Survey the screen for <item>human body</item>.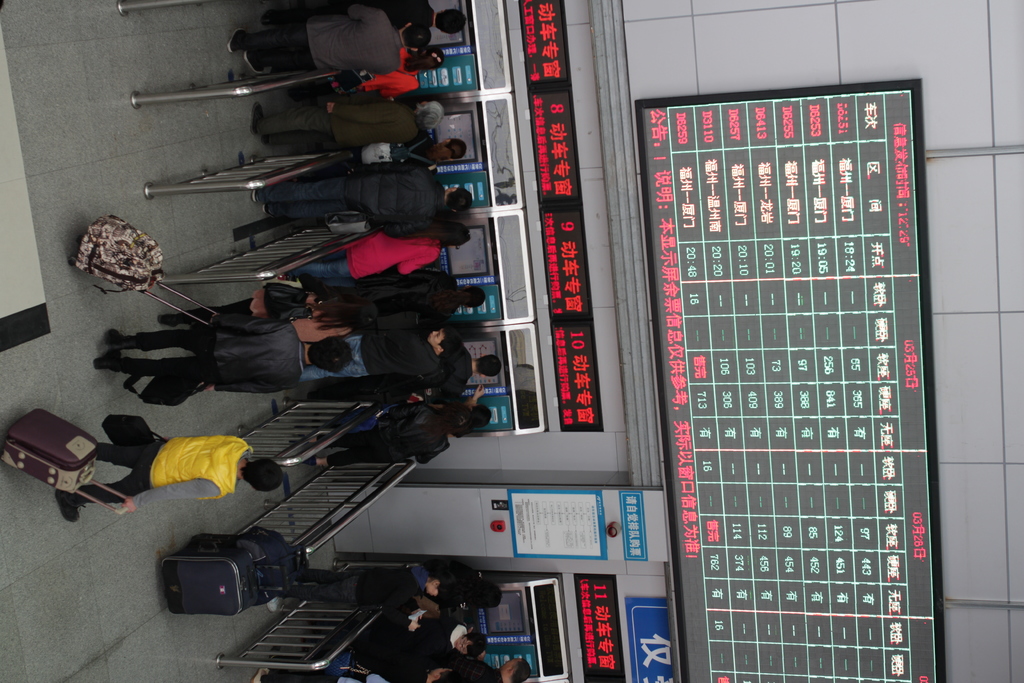
Survey found: [306, 409, 449, 471].
